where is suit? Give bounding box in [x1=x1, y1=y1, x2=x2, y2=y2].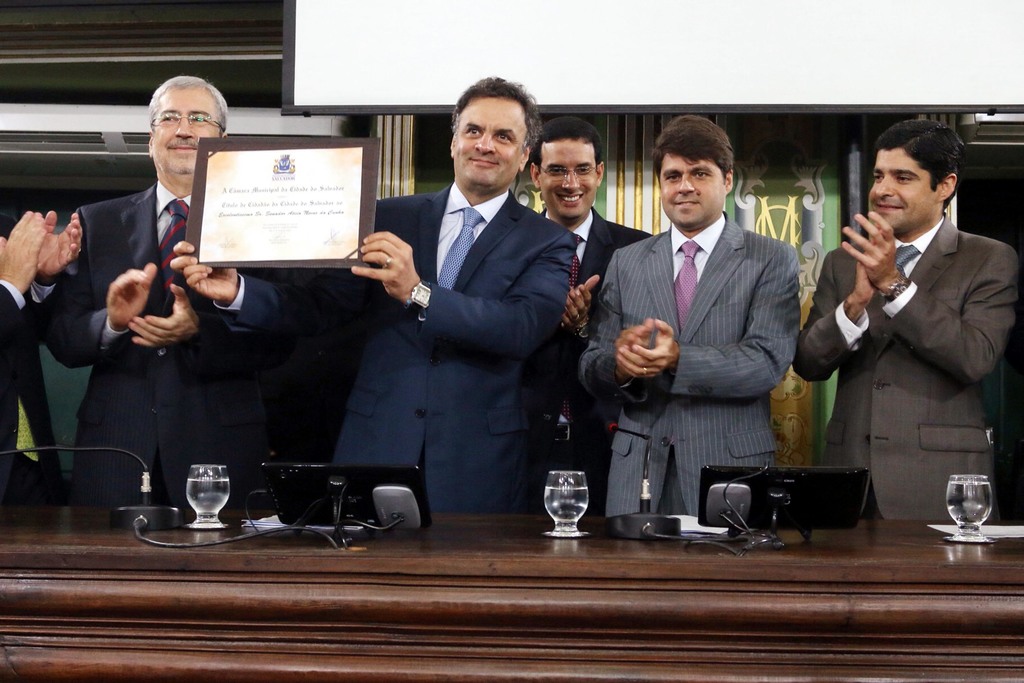
[x1=42, y1=180, x2=280, y2=507].
